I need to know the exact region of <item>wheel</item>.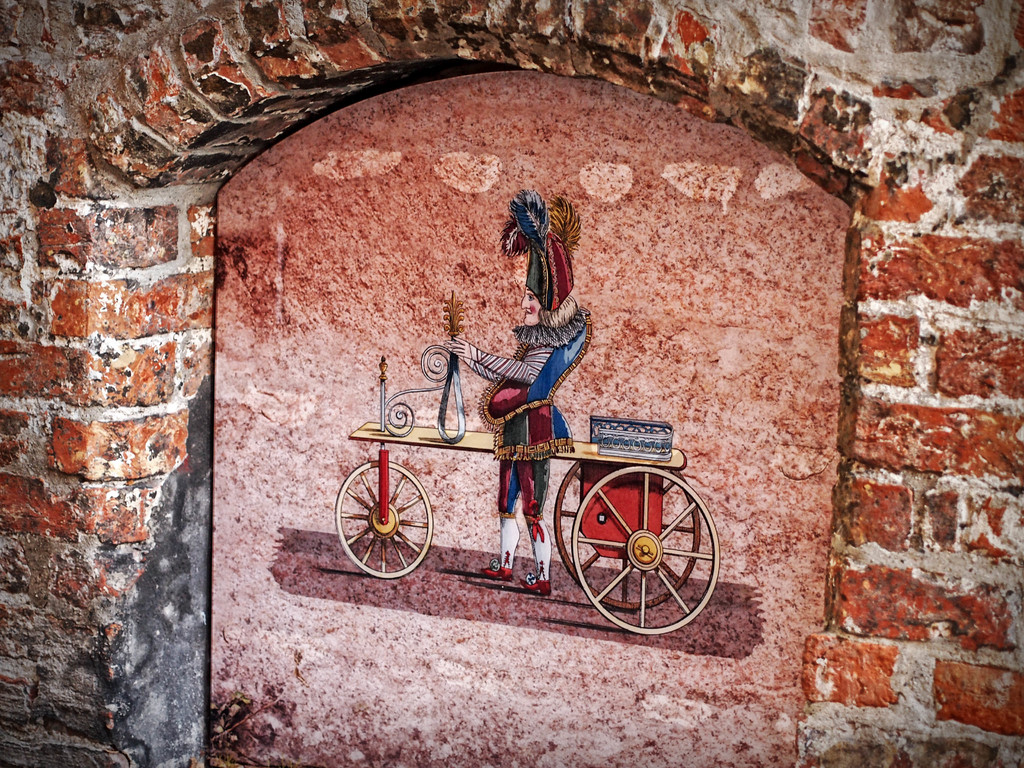
Region: (335,460,432,580).
